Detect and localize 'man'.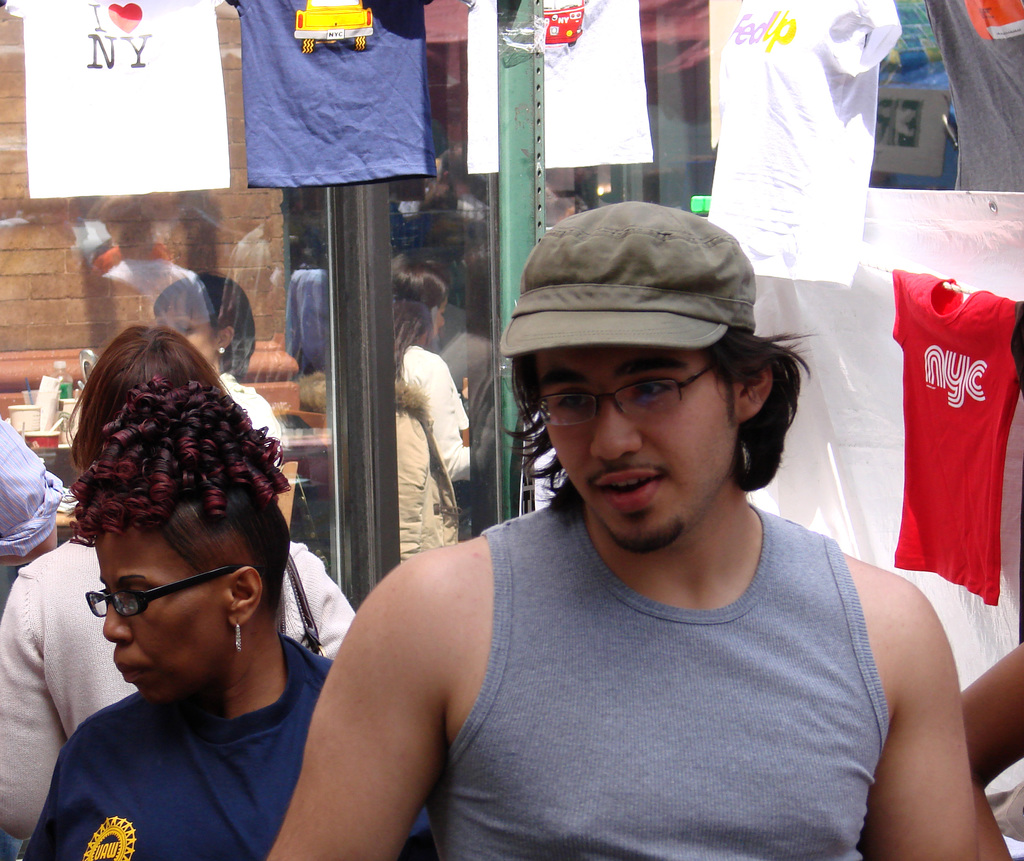
Localized at crop(266, 206, 970, 853).
